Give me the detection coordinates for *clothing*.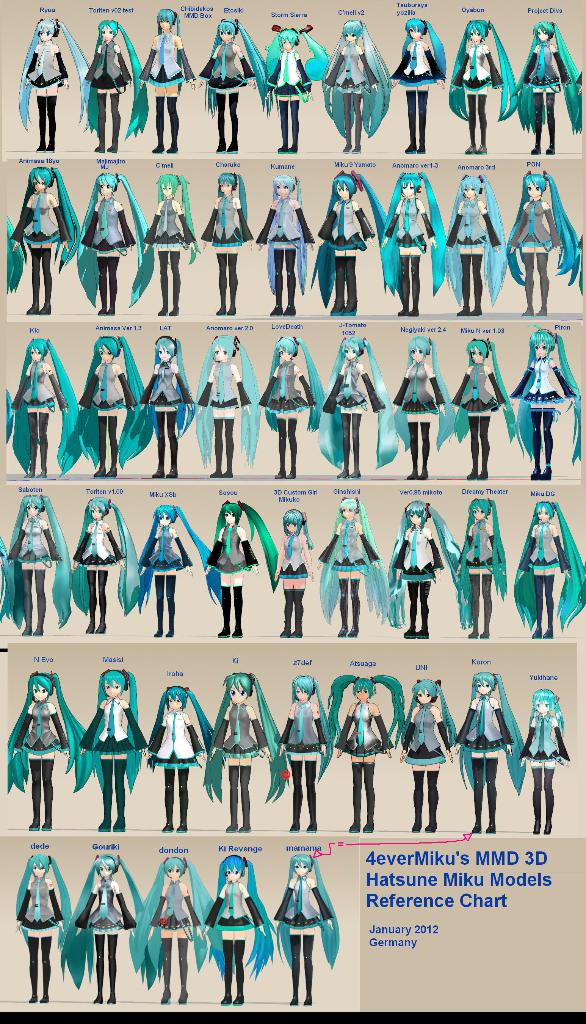
box(145, 370, 184, 403).
